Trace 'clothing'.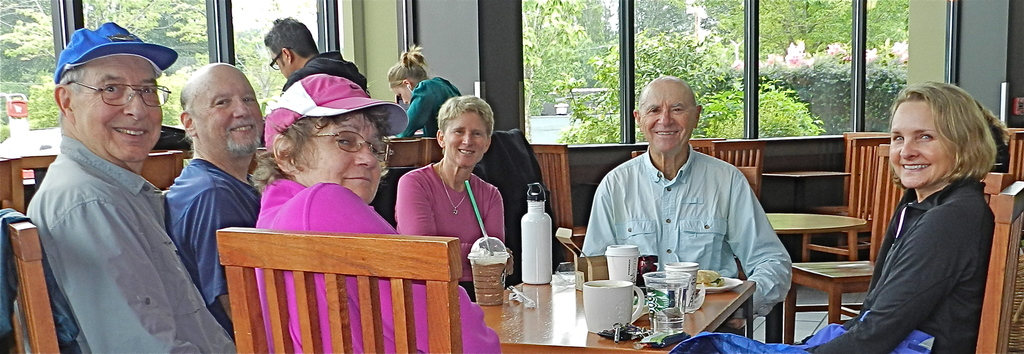
Traced to crop(572, 143, 797, 319).
